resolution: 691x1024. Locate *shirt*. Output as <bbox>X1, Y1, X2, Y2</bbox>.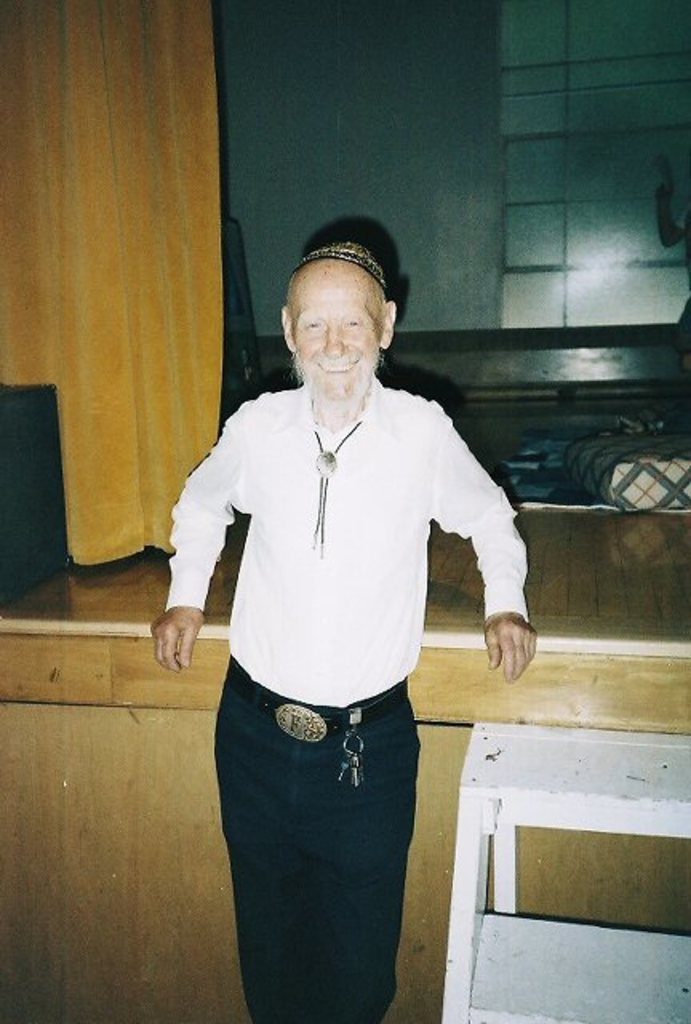
<bbox>166, 387, 534, 706</bbox>.
